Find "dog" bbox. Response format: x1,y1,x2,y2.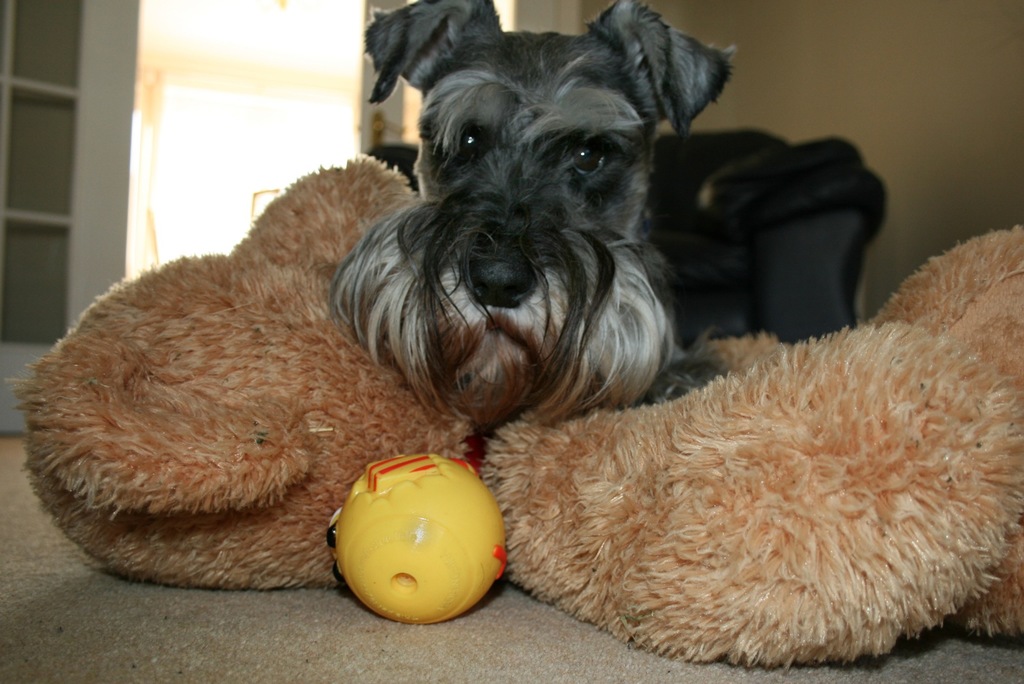
330,0,741,438.
